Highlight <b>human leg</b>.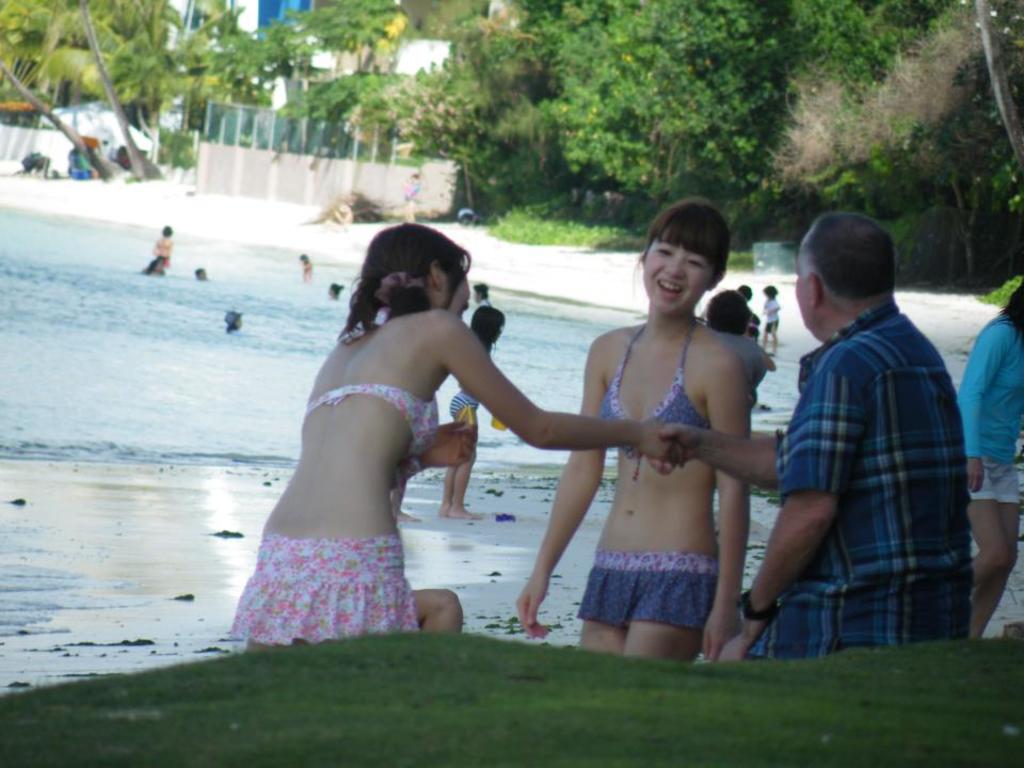
Highlighted region: 449, 406, 475, 518.
